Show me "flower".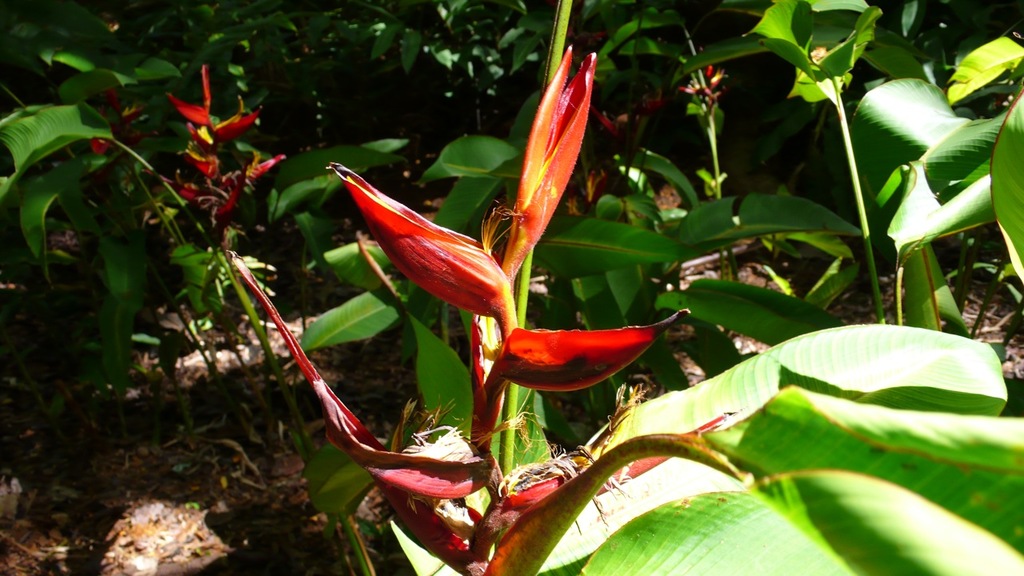
"flower" is here: 498/45/598/281.
